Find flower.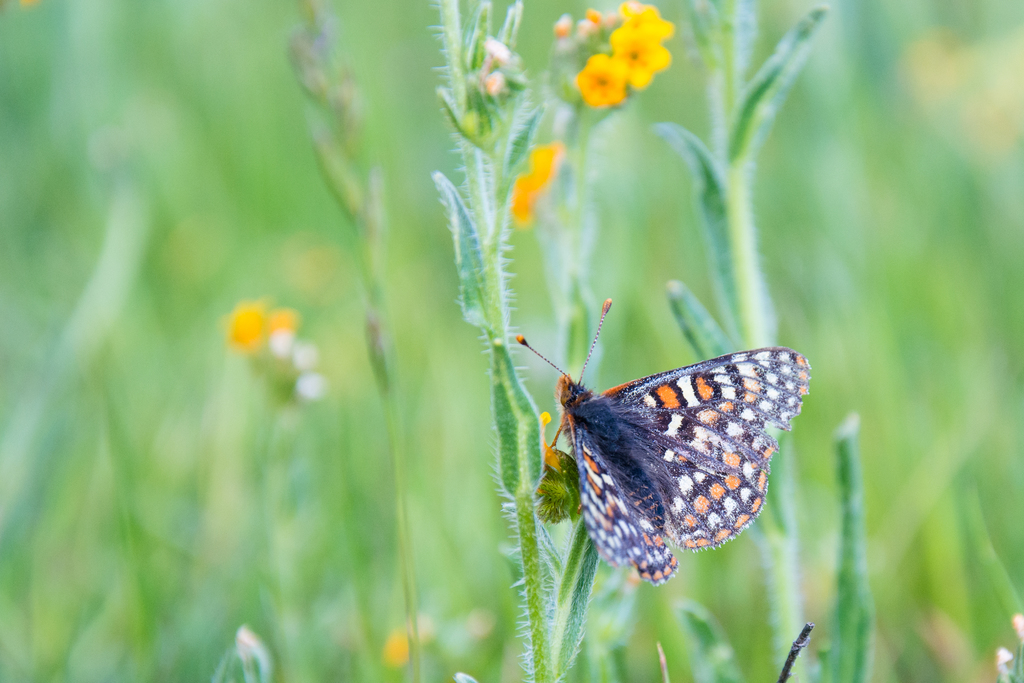
(607,35,667,89).
